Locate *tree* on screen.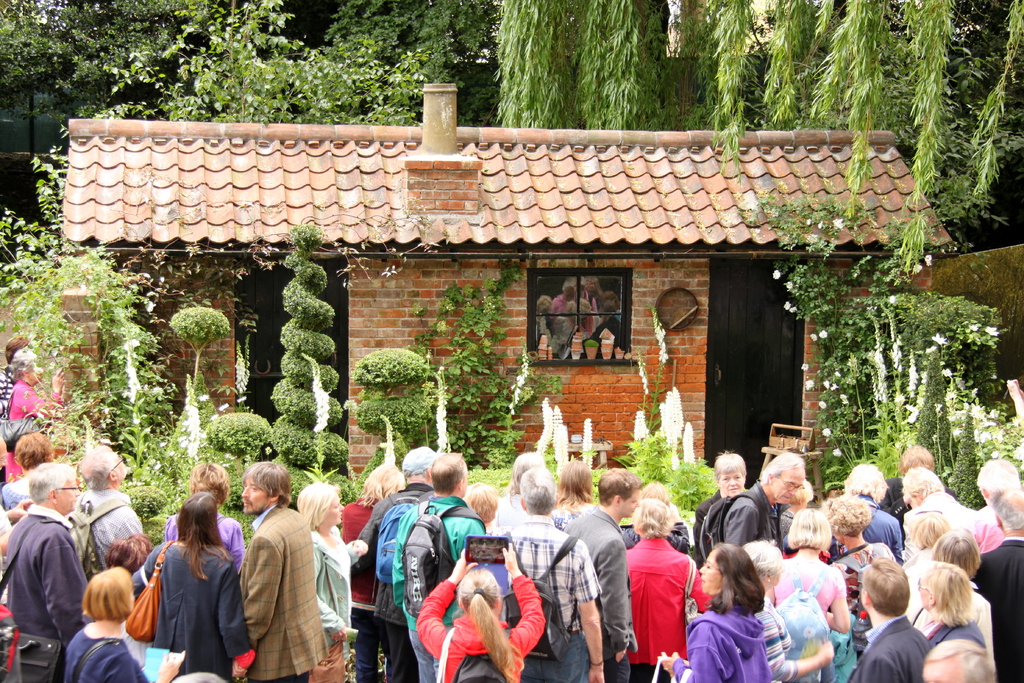
On screen at rect(0, 0, 58, 101).
